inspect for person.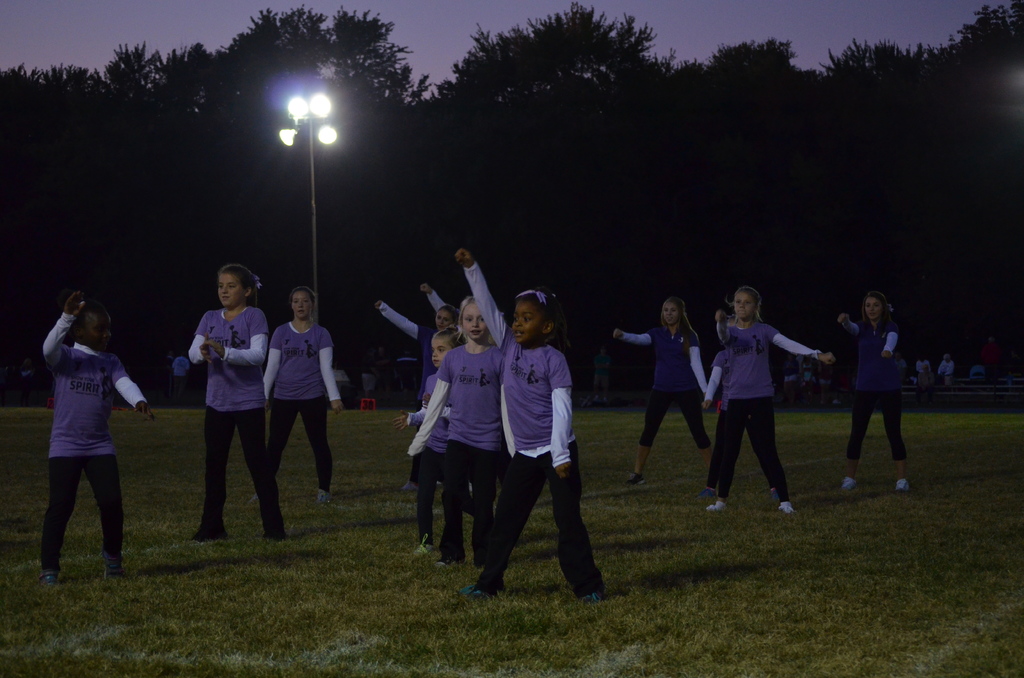
Inspection: {"left": 980, "top": 337, "right": 996, "bottom": 378}.
